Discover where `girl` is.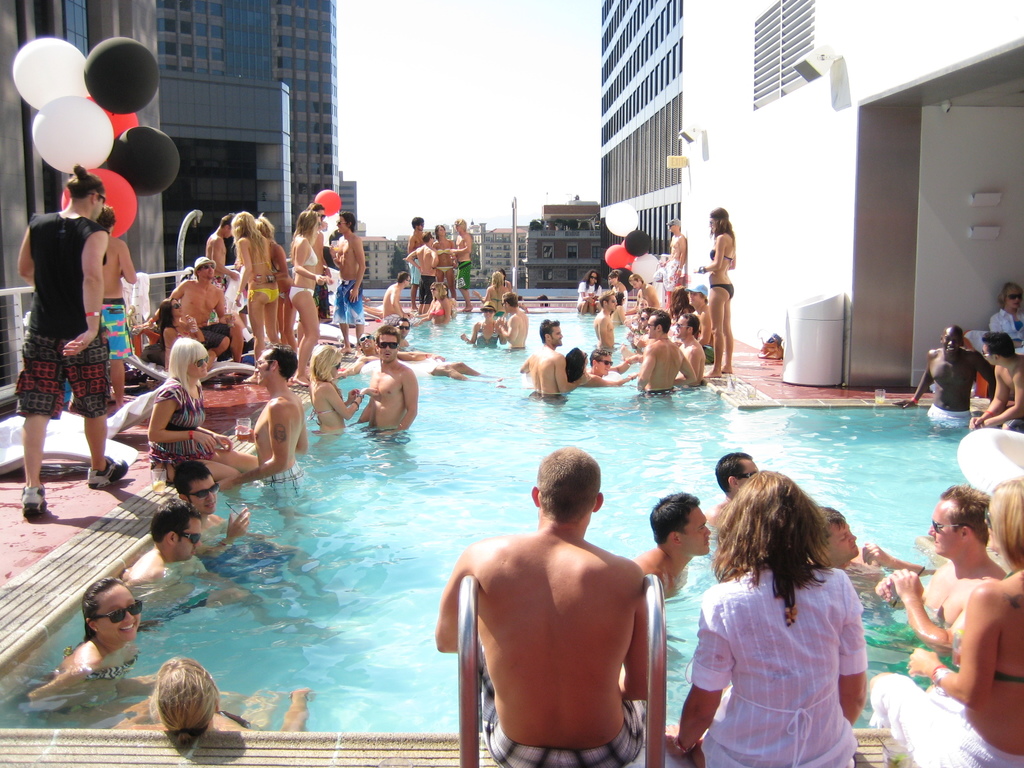
Discovered at {"left": 696, "top": 211, "right": 735, "bottom": 374}.
